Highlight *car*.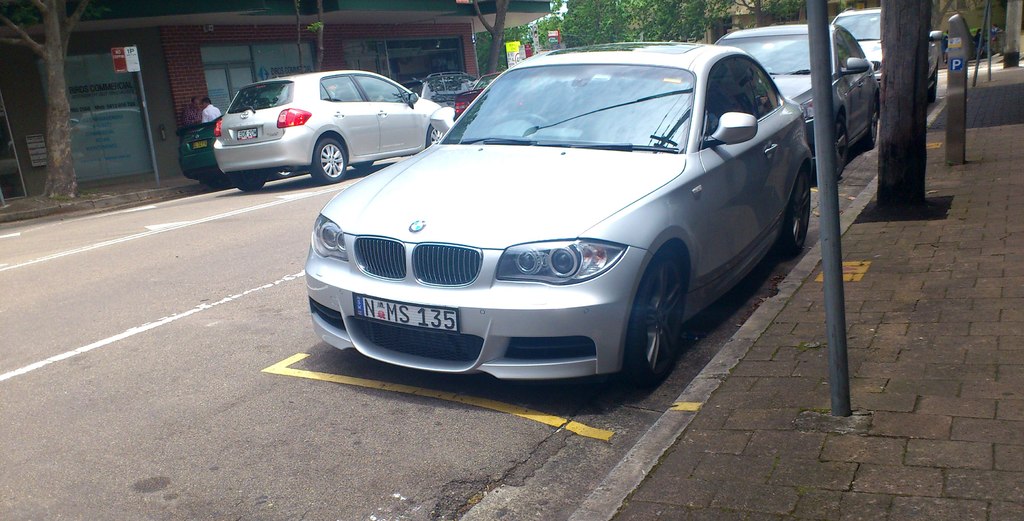
Highlighted region: (833, 10, 939, 103).
